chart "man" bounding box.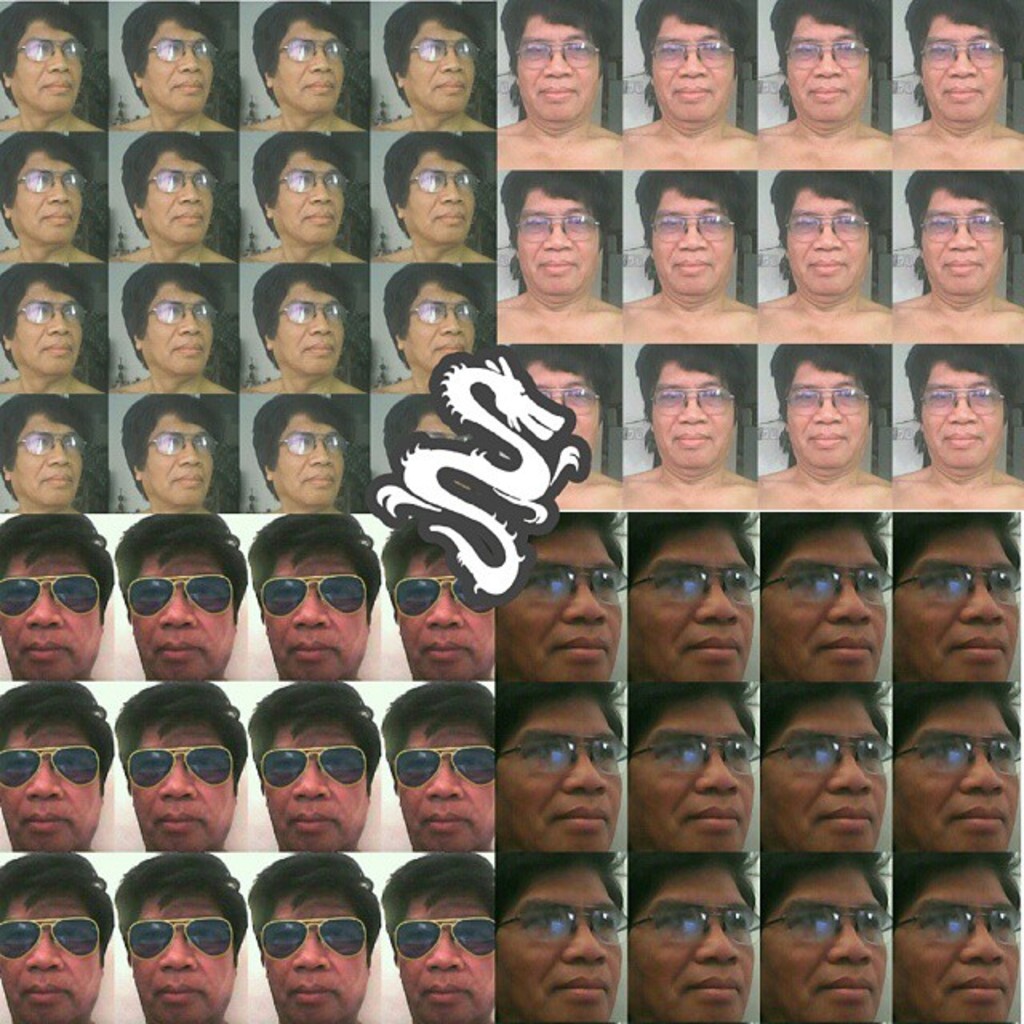
Charted: (106,131,238,264).
